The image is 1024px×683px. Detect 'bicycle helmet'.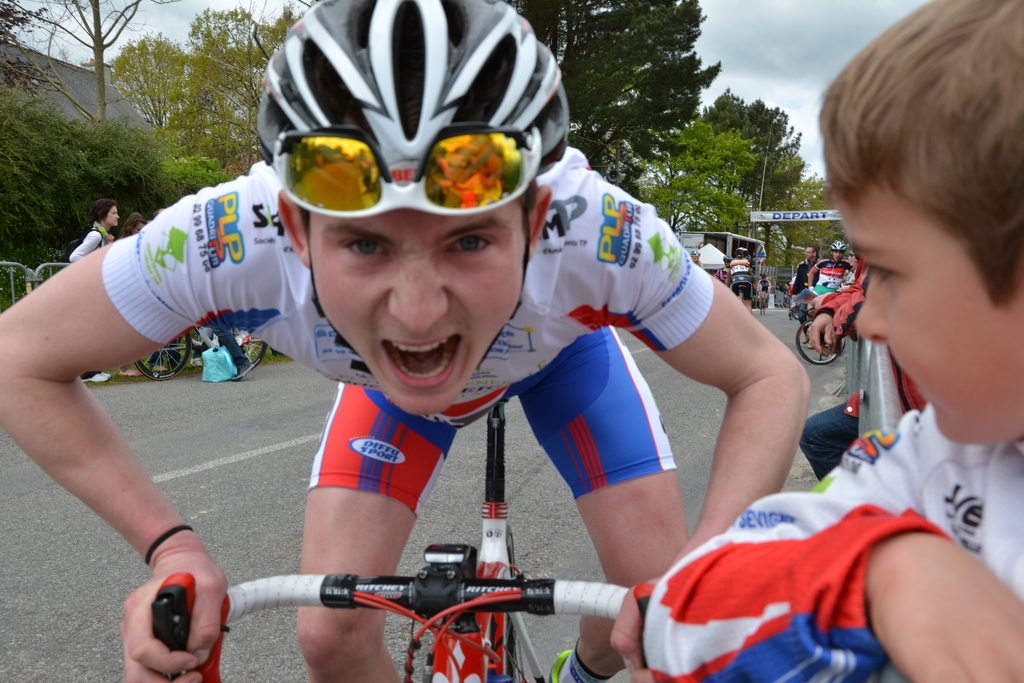
Detection: left=259, top=0, right=565, bottom=179.
